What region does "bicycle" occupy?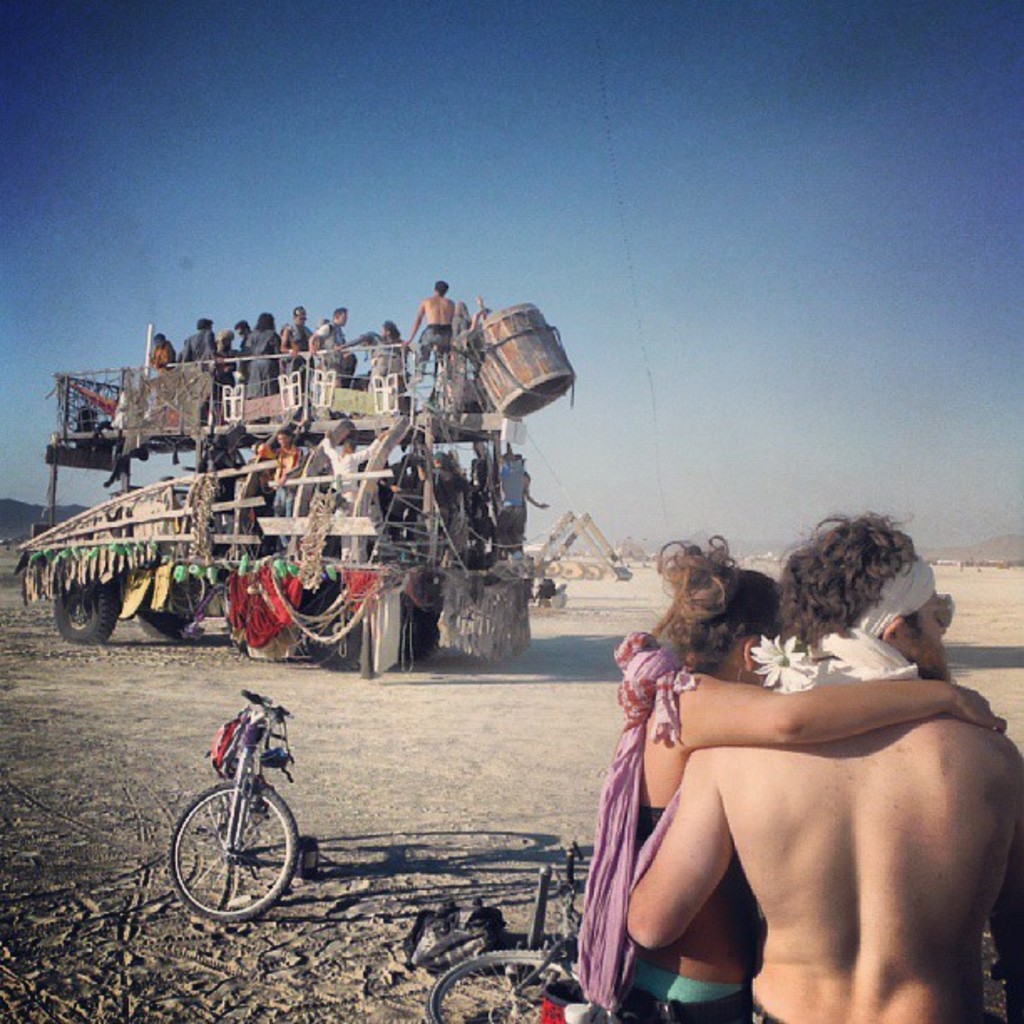
bbox(174, 684, 310, 945).
